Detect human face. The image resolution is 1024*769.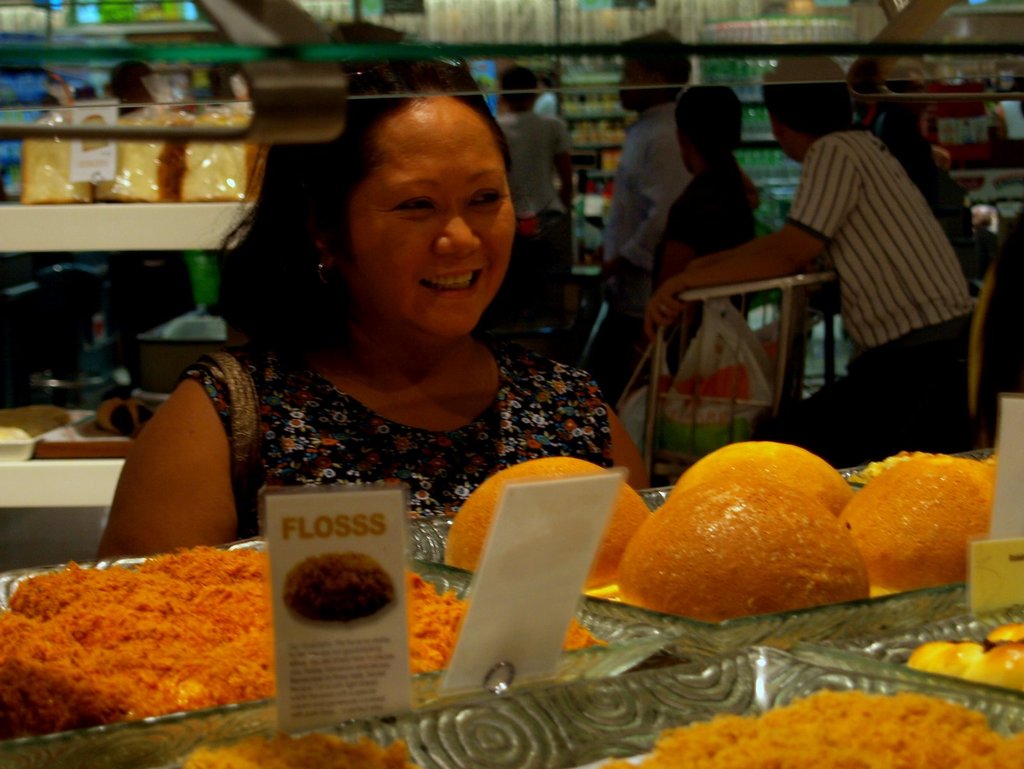
[616, 54, 658, 115].
